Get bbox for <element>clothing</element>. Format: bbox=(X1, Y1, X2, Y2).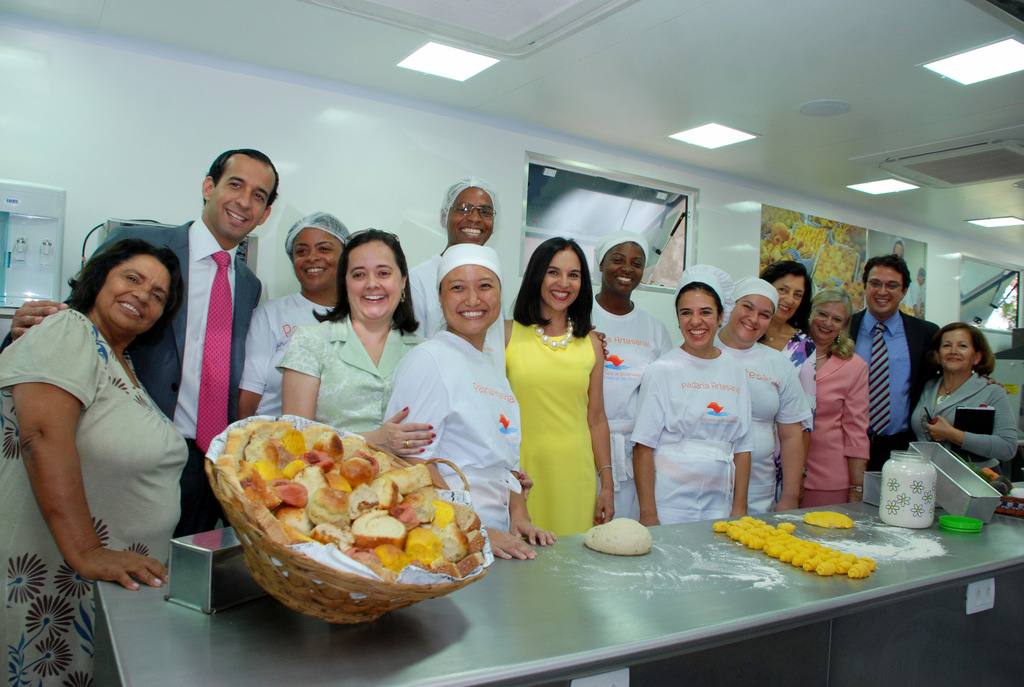
bbox=(632, 354, 749, 525).
